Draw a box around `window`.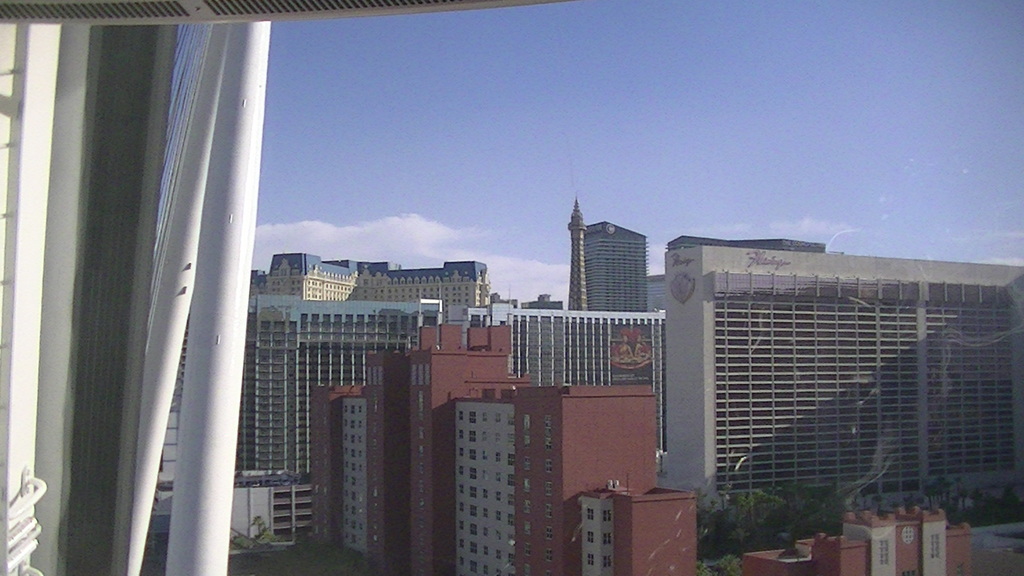
crop(588, 507, 595, 520).
